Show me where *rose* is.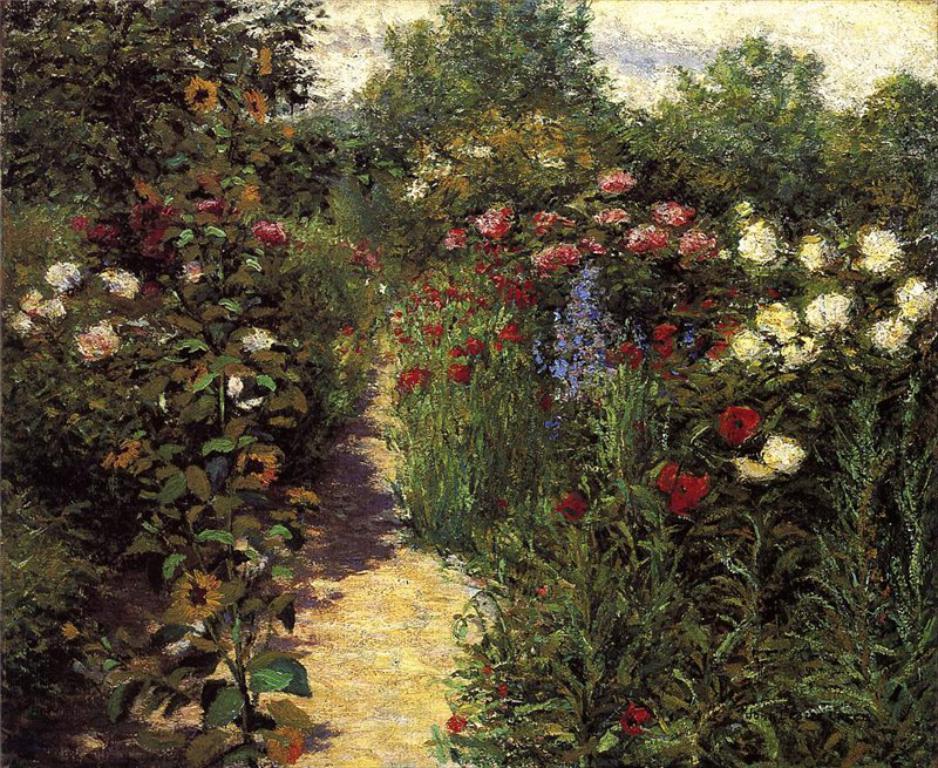
*rose* is at l=224, t=376, r=265, b=408.
